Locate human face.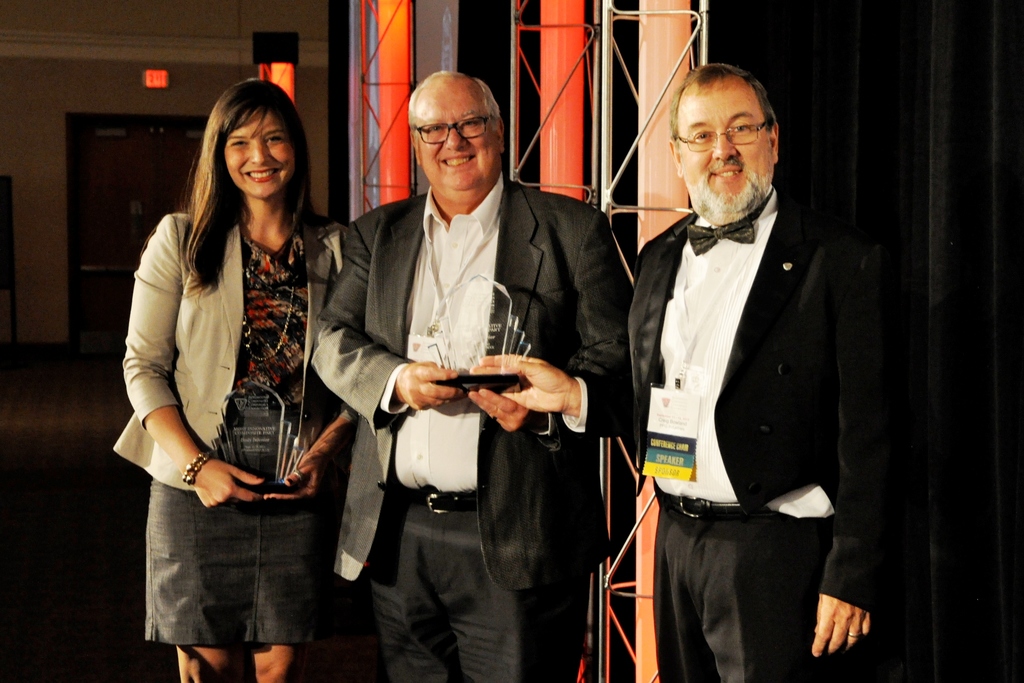
Bounding box: l=224, t=103, r=293, b=197.
